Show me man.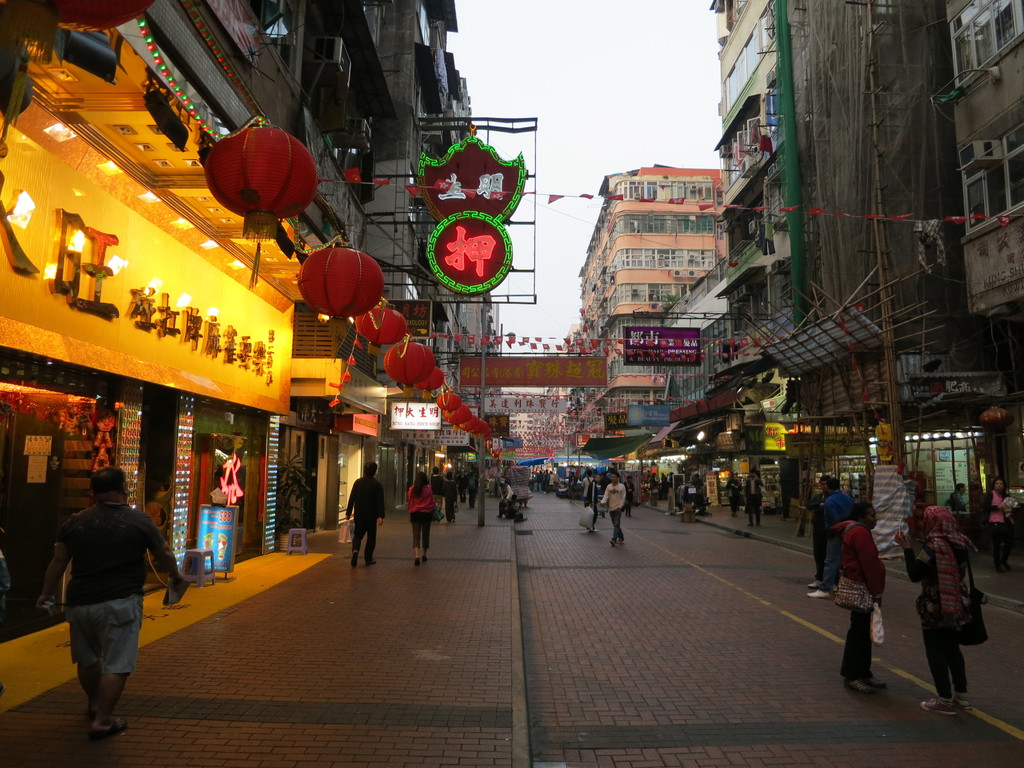
man is here: (342,461,383,570).
